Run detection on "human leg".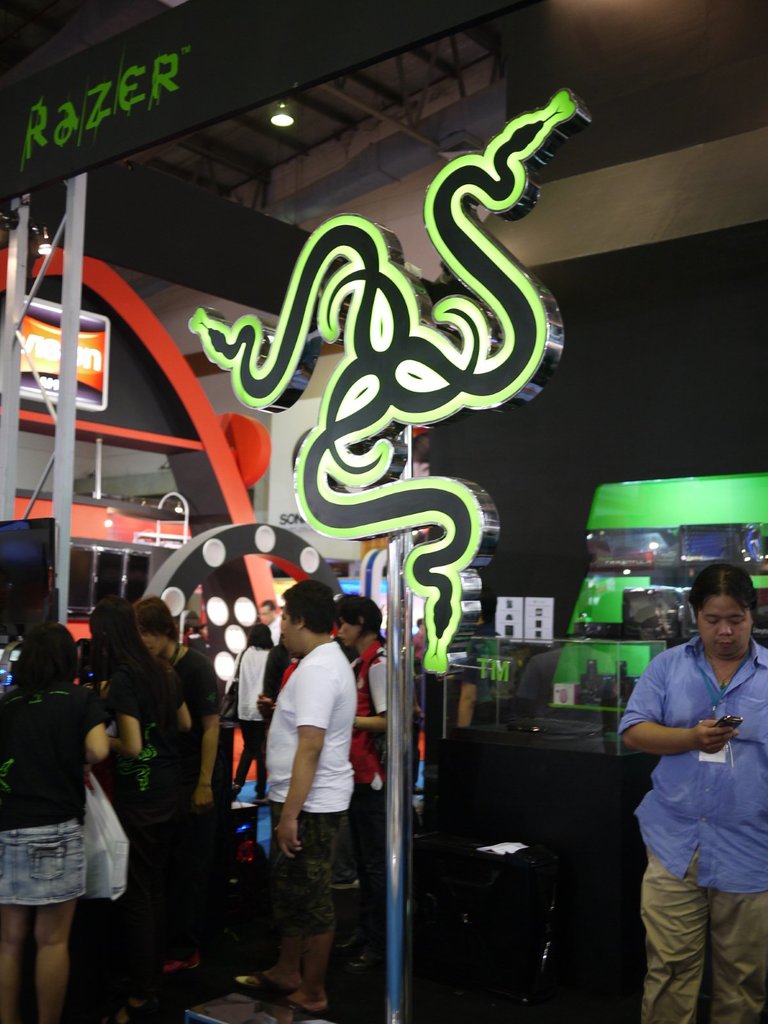
Result: Rect(254, 777, 303, 994).
